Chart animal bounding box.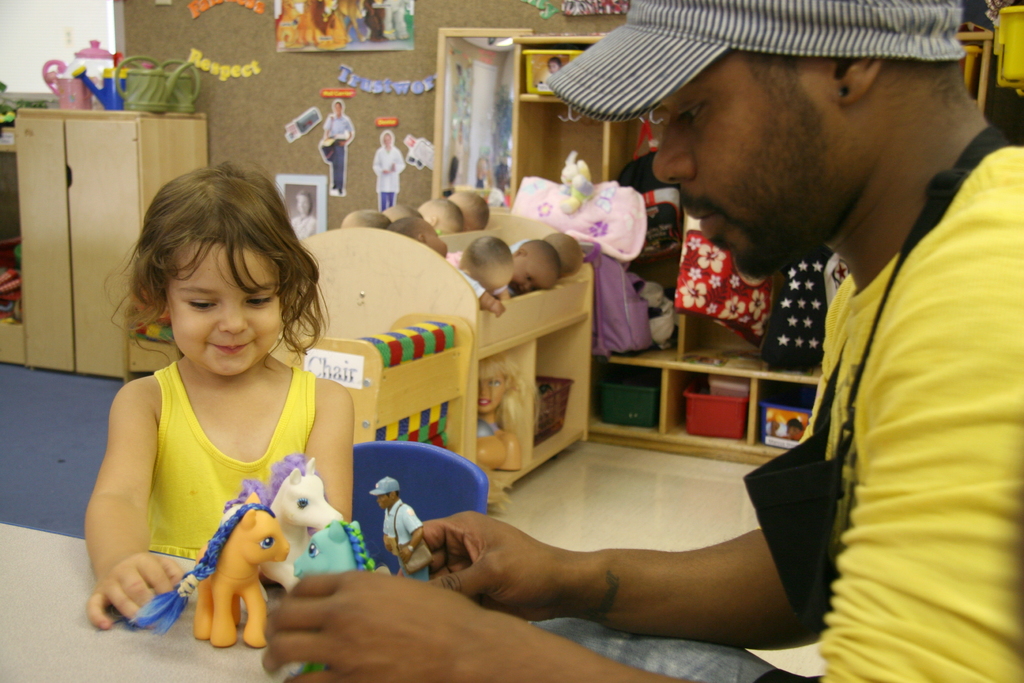
Charted: l=194, t=494, r=288, b=645.
